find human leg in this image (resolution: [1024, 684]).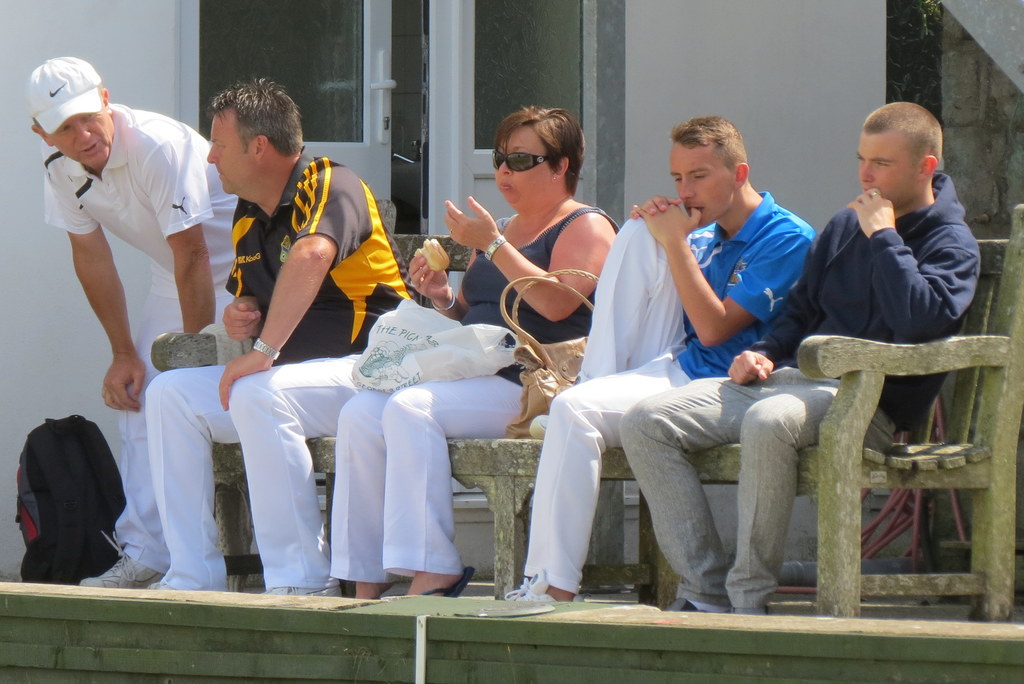
x1=623 y1=372 x2=759 y2=614.
